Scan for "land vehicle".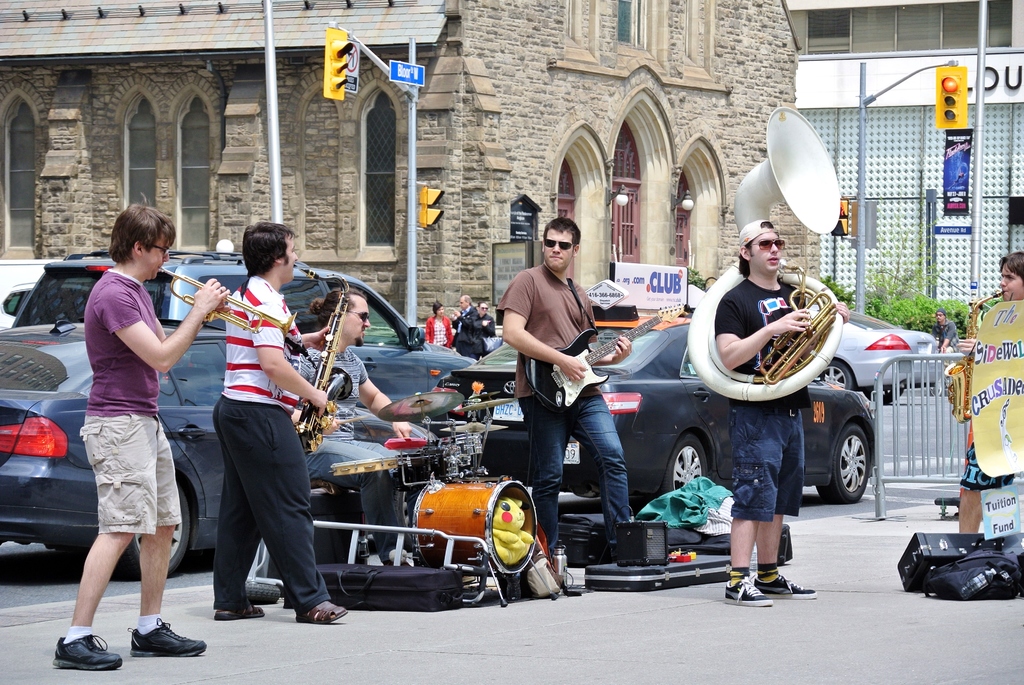
Scan result: Rect(0, 251, 53, 324).
